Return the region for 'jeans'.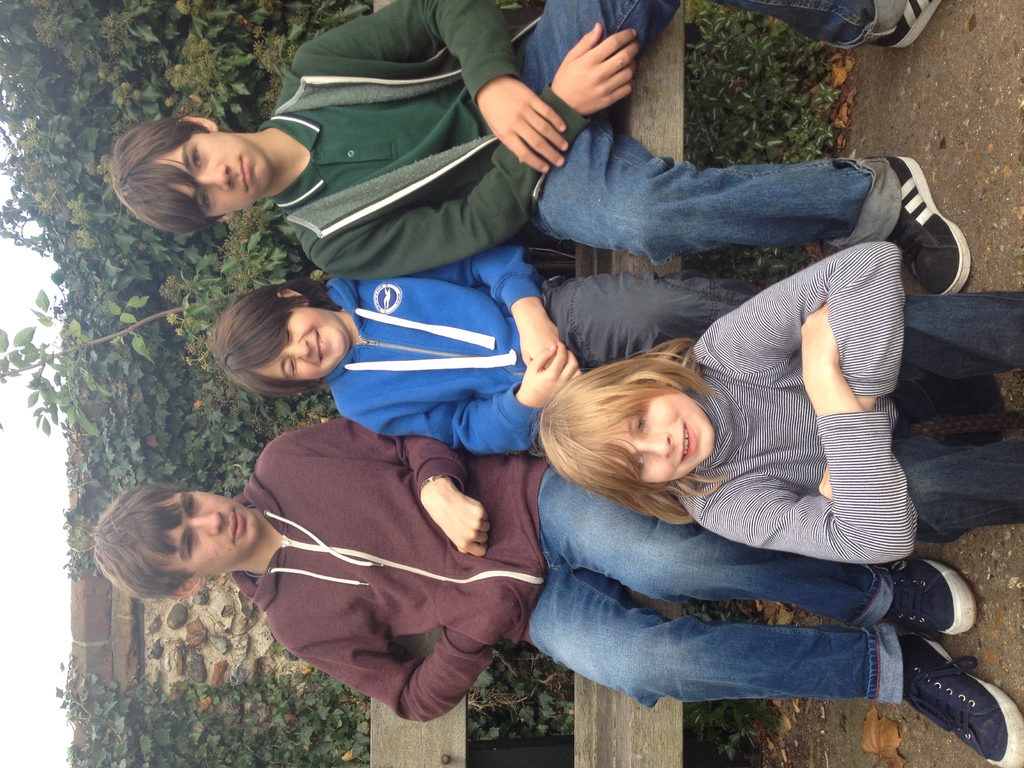
pyautogui.locateOnScreen(523, 0, 908, 269).
